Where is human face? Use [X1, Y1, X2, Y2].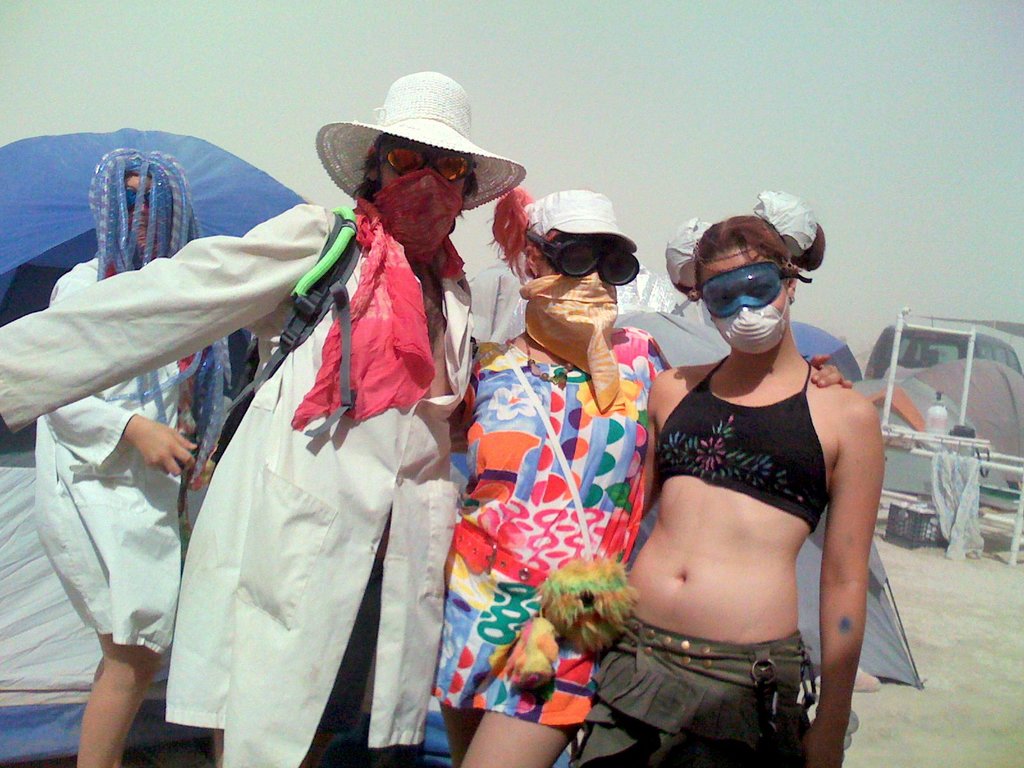
[530, 241, 624, 333].
